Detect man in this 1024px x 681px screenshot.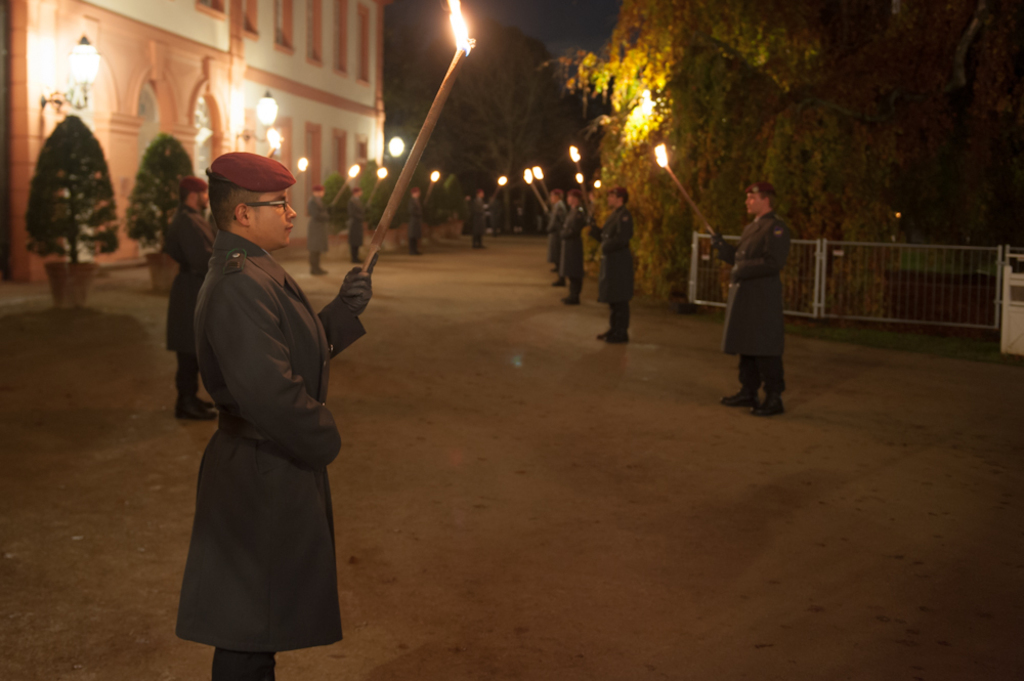
Detection: left=546, top=185, right=568, bottom=268.
